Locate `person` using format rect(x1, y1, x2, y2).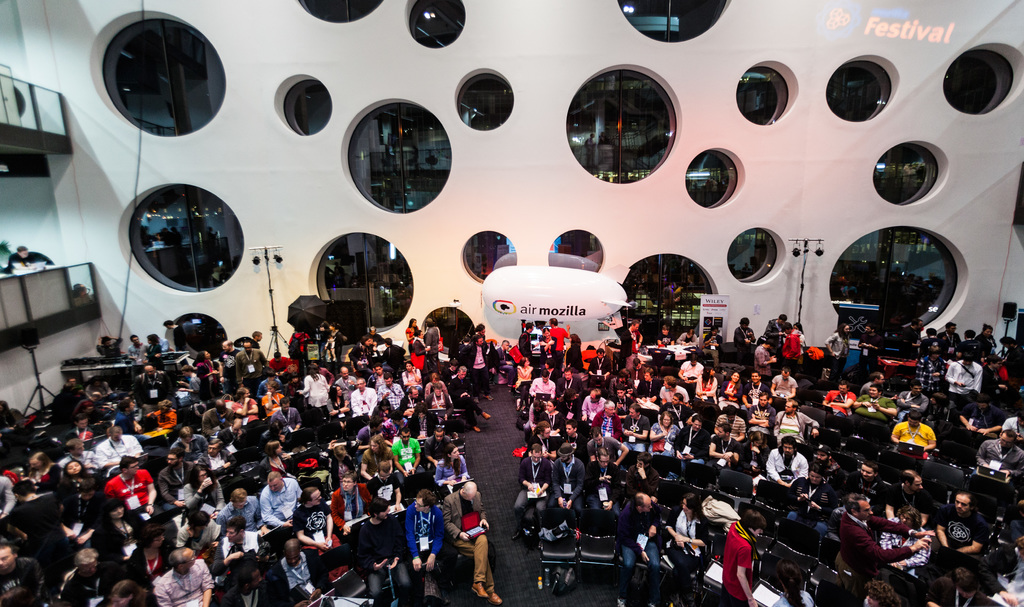
rect(300, 458, 328, 488).
